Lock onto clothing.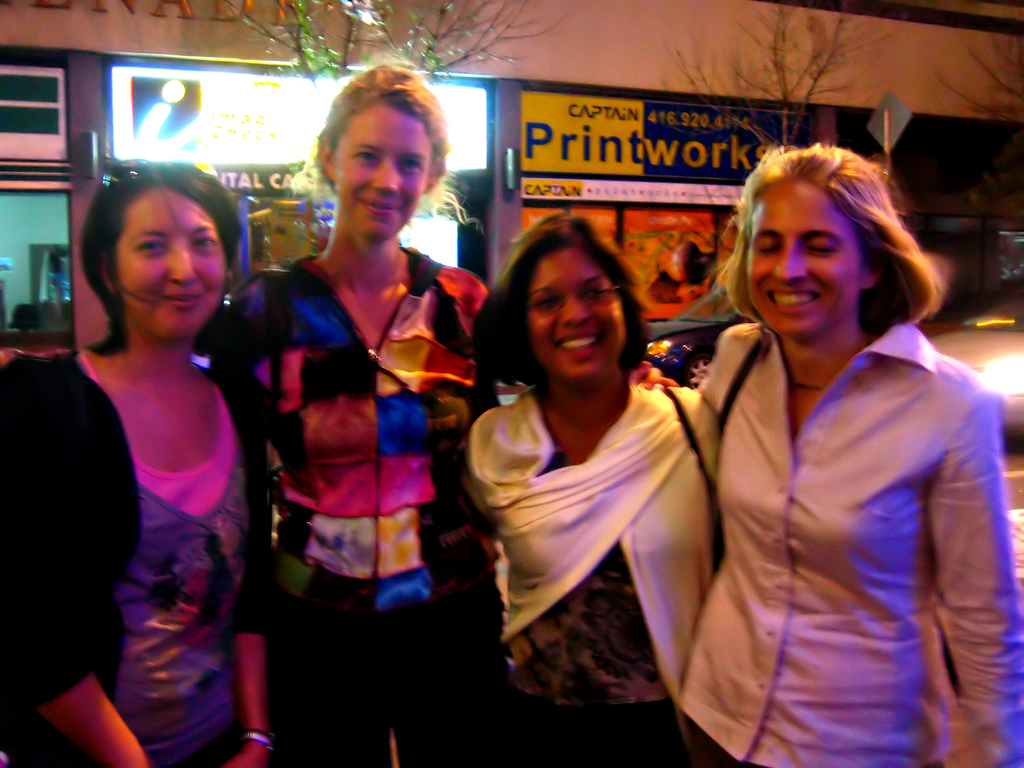
Locked: select_region(467, 326, 724, 716).
